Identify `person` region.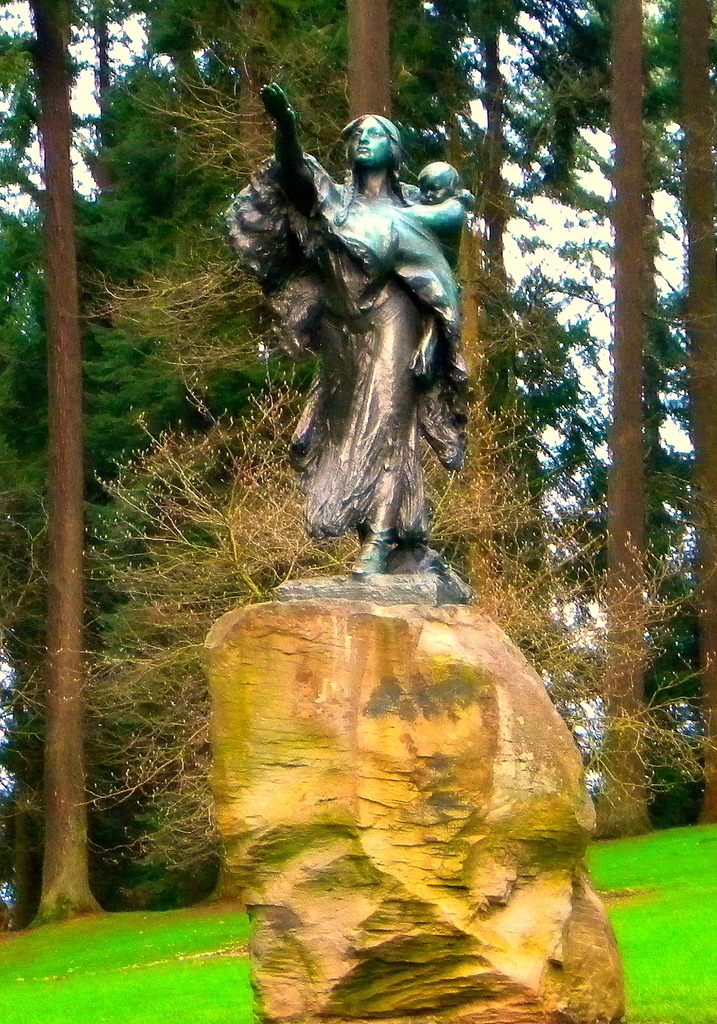
Region: 413/163/459/266.
